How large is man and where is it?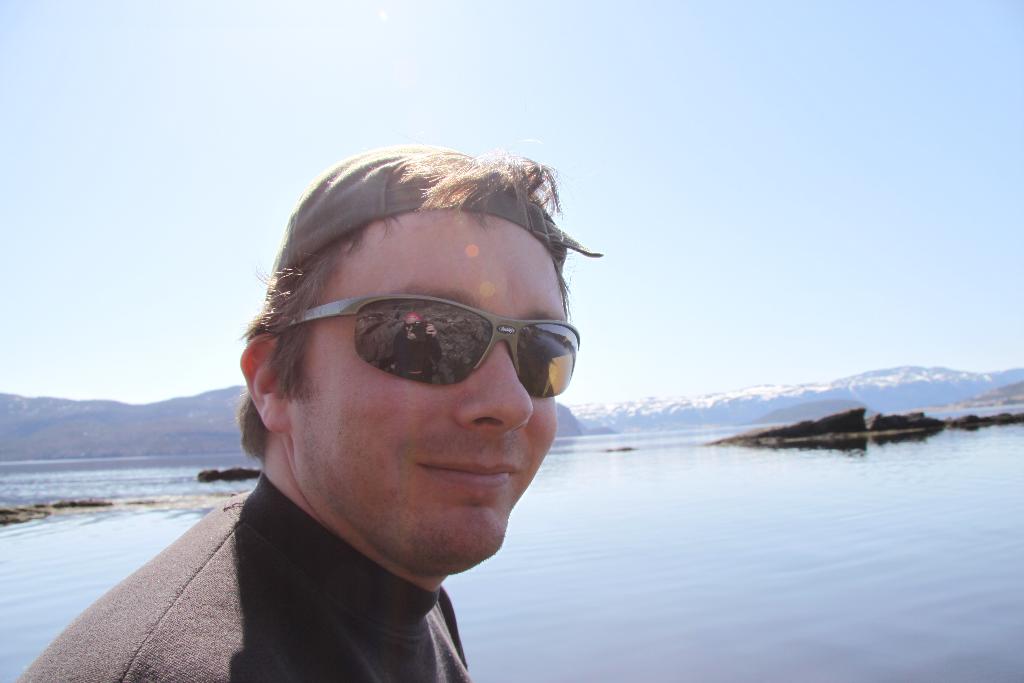
Bounding box: x1=108, y1=131, x2=686, y2=673.
